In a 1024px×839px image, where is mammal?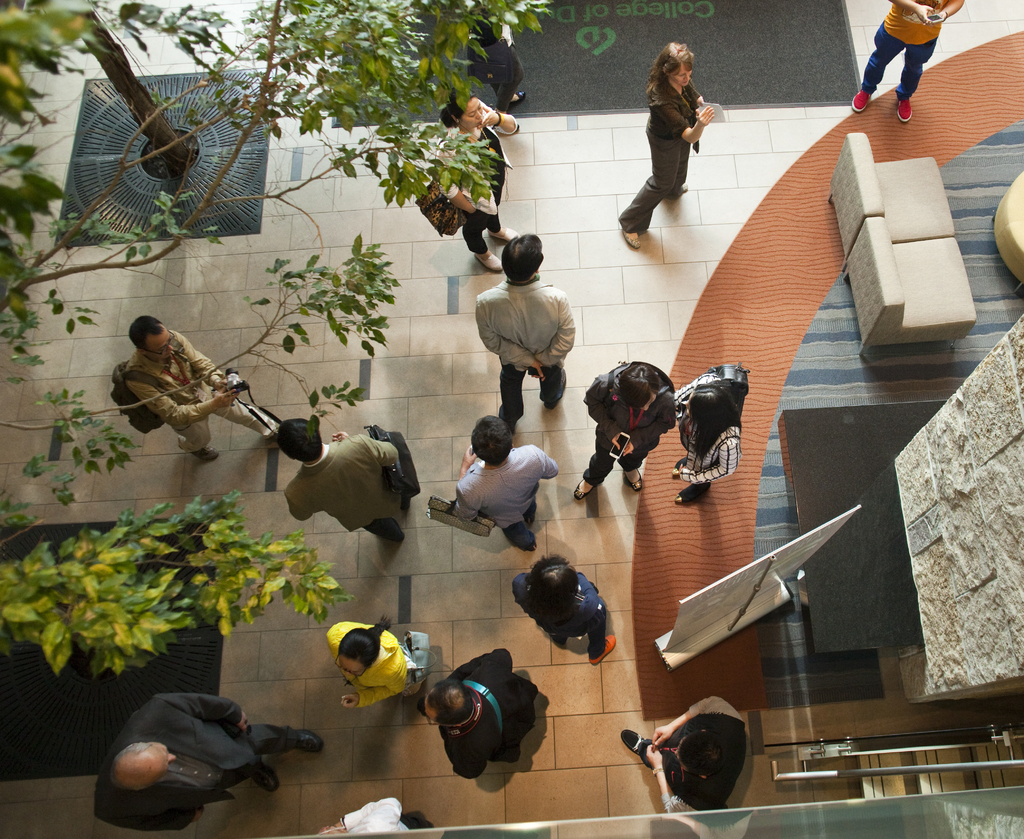
285,413,418,540.
